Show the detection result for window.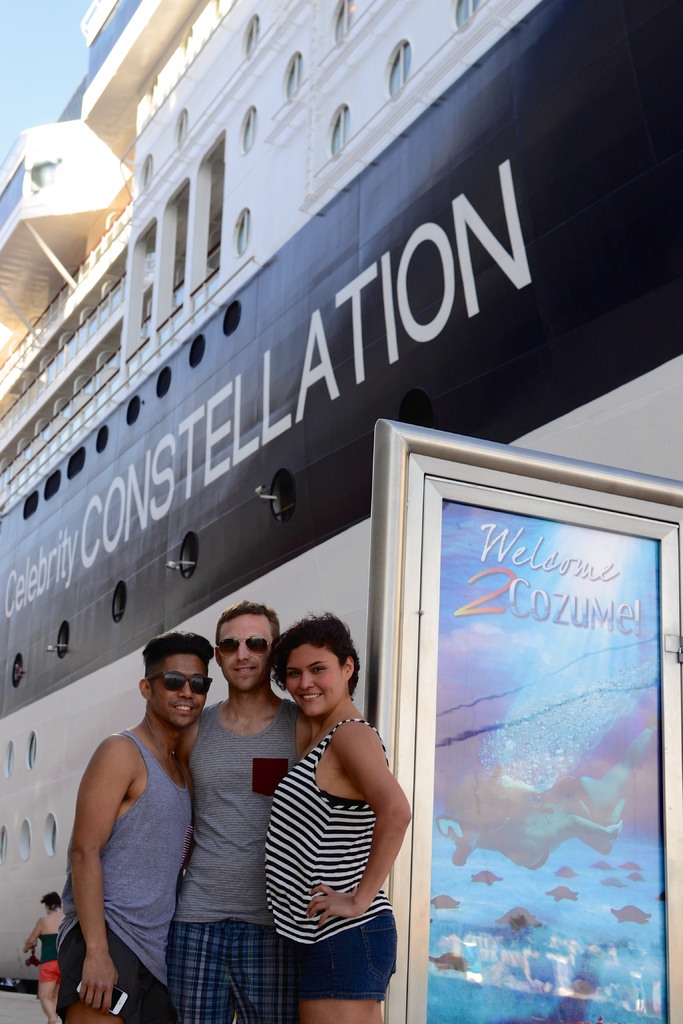
left=454, top=0, right=475, bottom=35.
